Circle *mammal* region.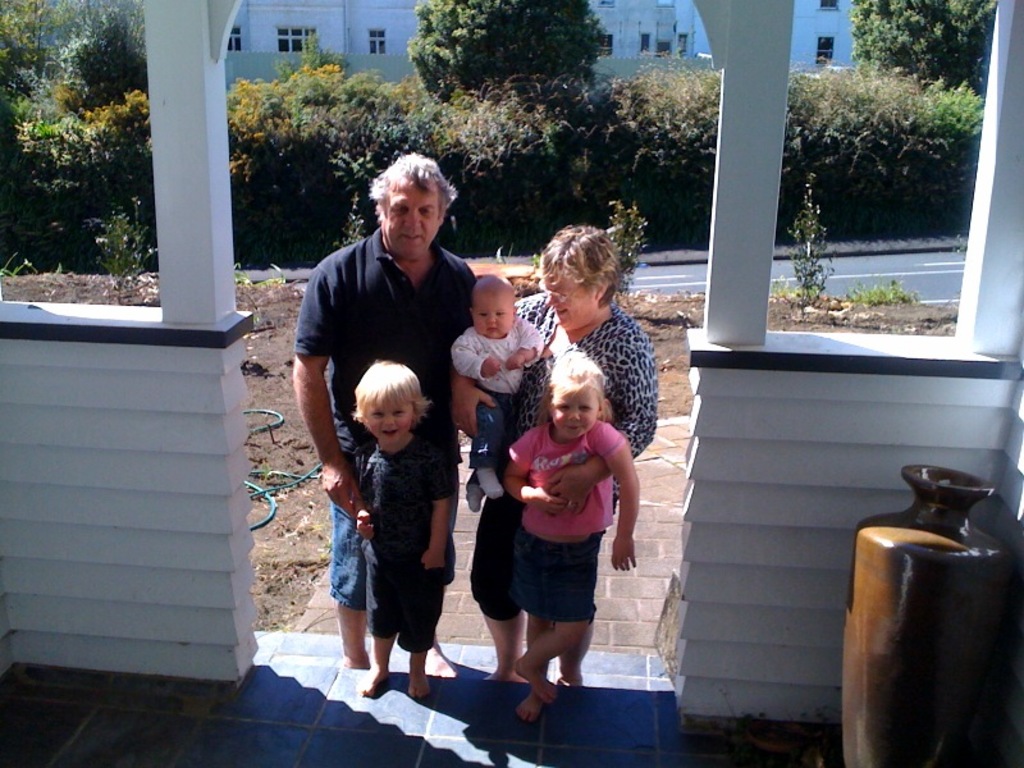
Region: 508, 346, 635, 735.
